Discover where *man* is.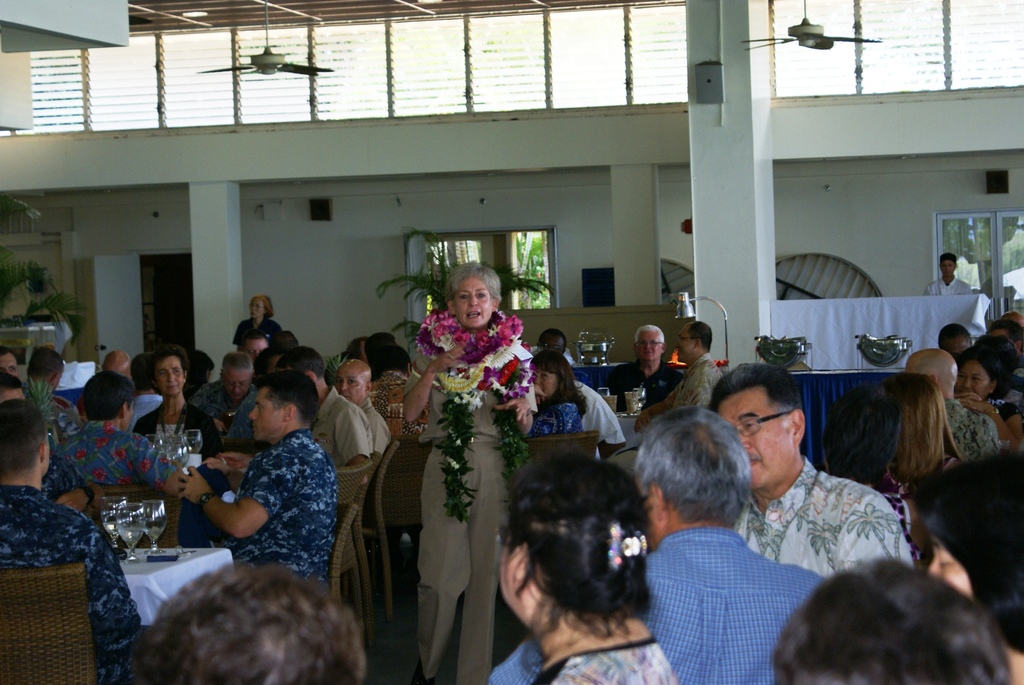
Discovered at (left=331, top=357, right=391, bottom=472).
